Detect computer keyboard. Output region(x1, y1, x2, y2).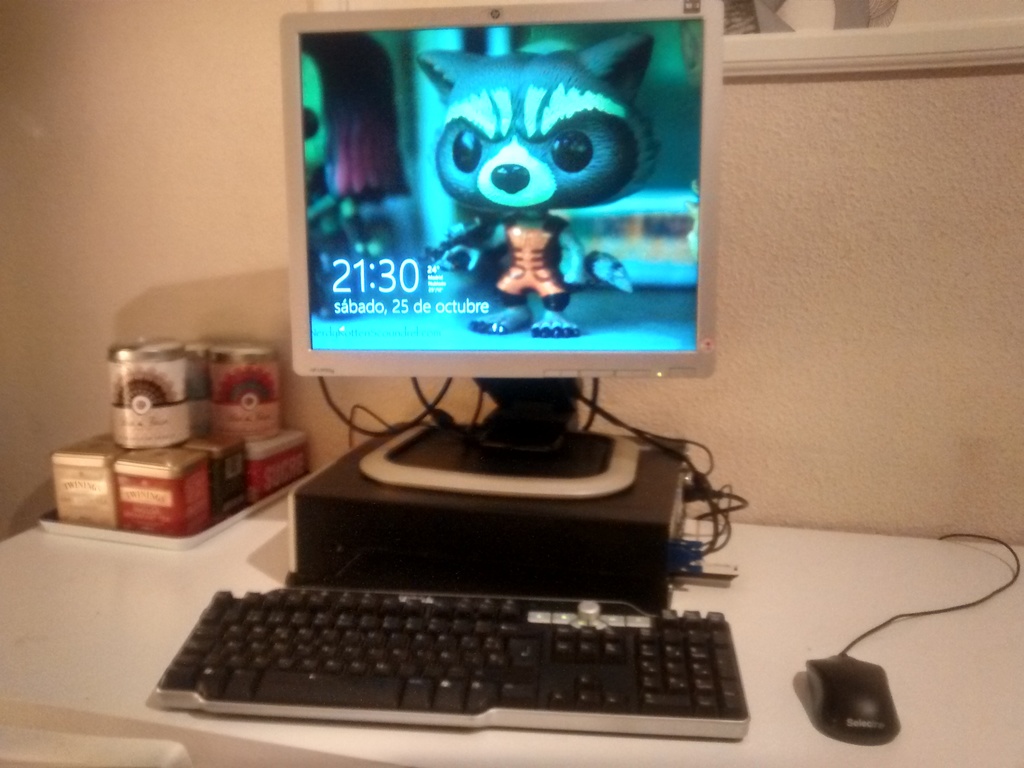
region(154, 590, 744, 733).
